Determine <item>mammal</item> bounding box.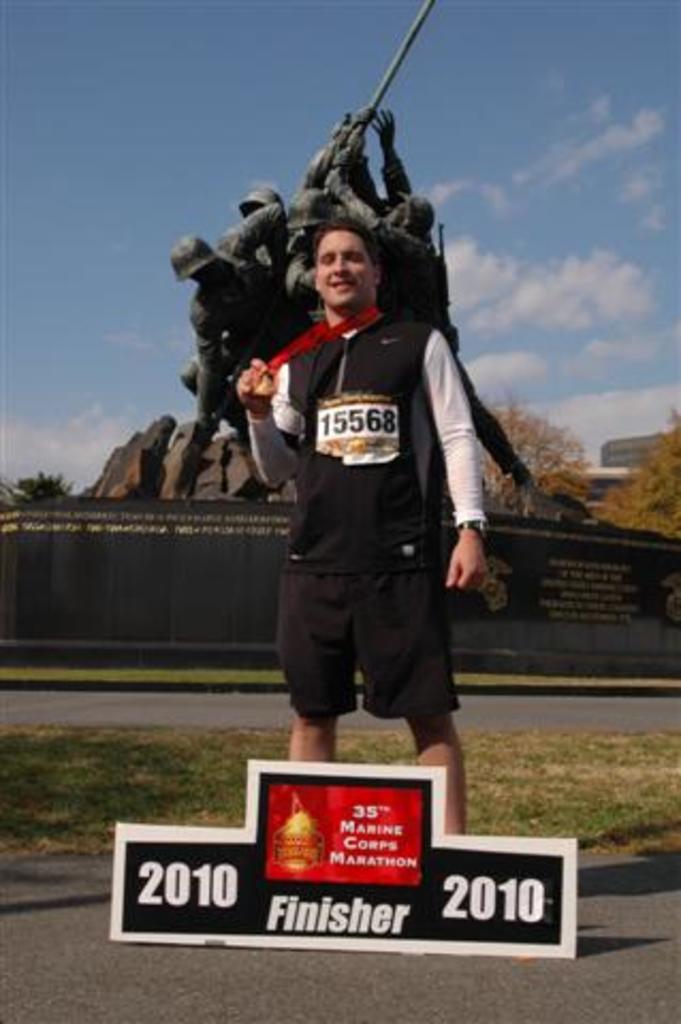
Determined: rect(241, 179, 290, 267).
